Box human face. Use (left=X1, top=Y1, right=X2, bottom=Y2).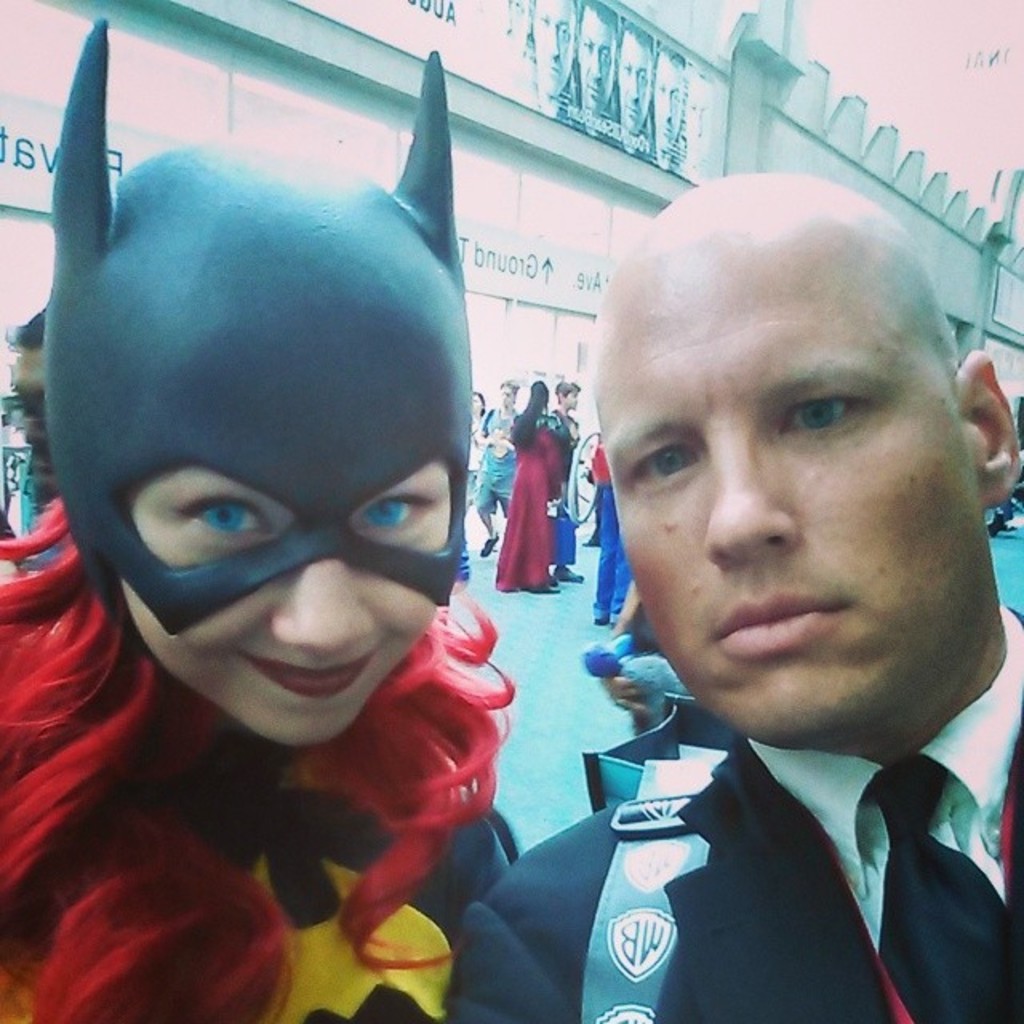
(left=502, top=387, right=515, bottom=408).
